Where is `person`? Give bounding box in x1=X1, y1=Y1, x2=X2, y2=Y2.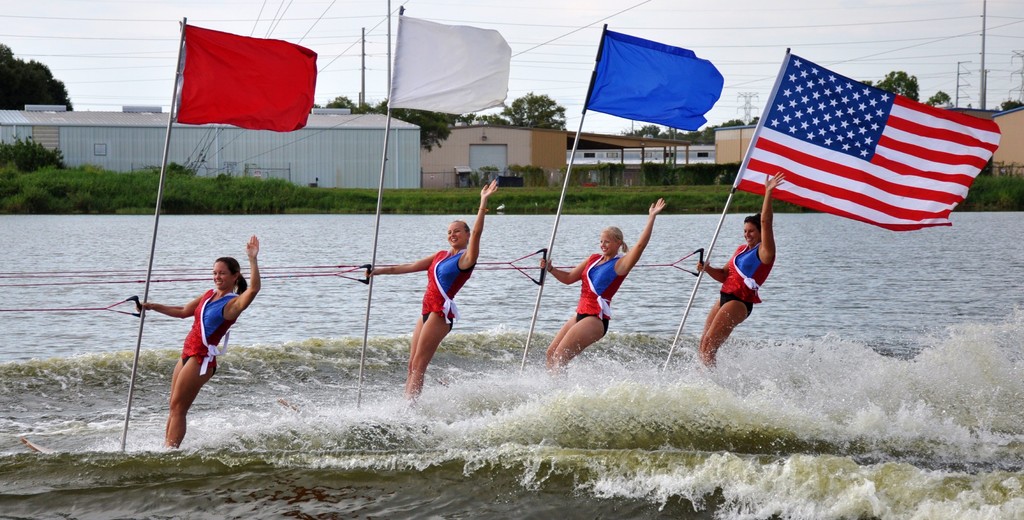
x1=138, y1=235, x2=265, y2=452.
